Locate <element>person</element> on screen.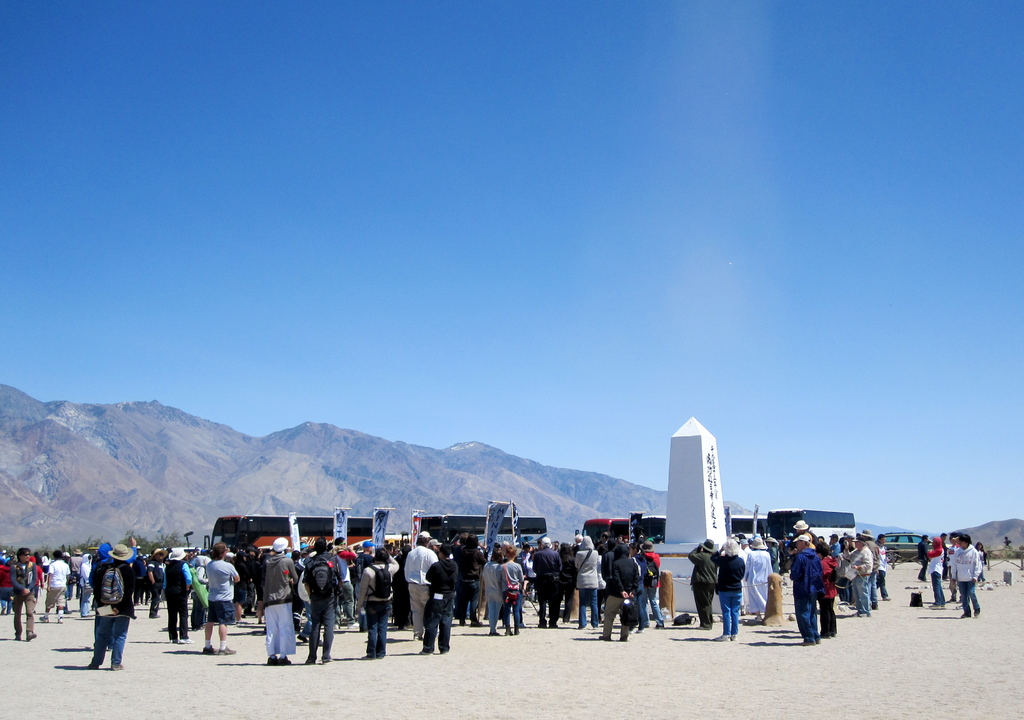
On screen at 949, 529, 963, 586.
